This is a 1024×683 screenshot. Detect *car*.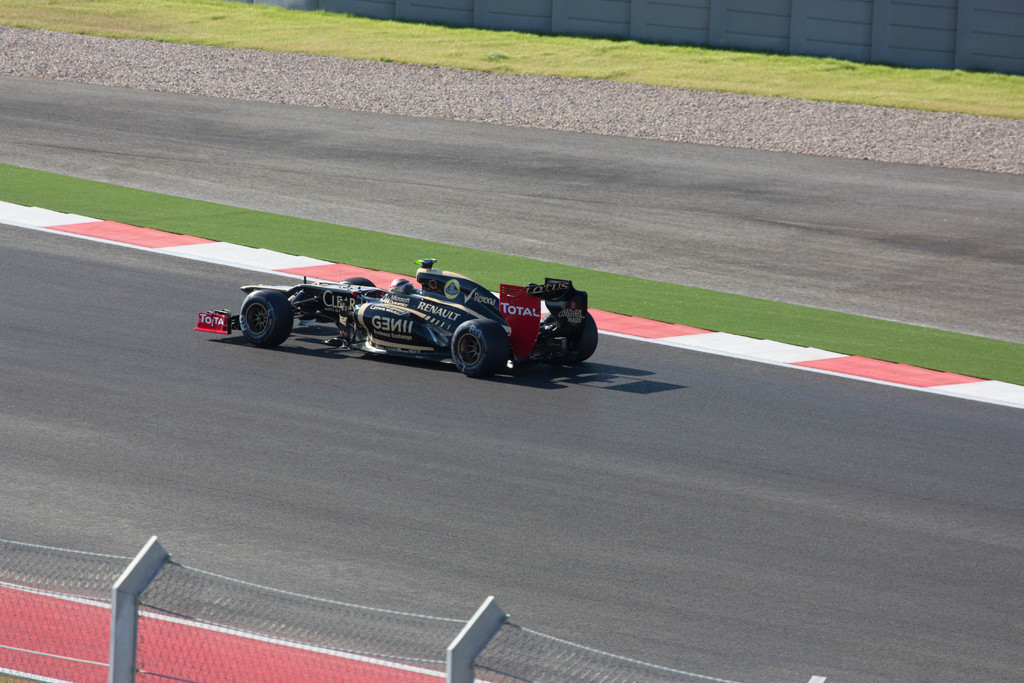
212:258:587:381.
